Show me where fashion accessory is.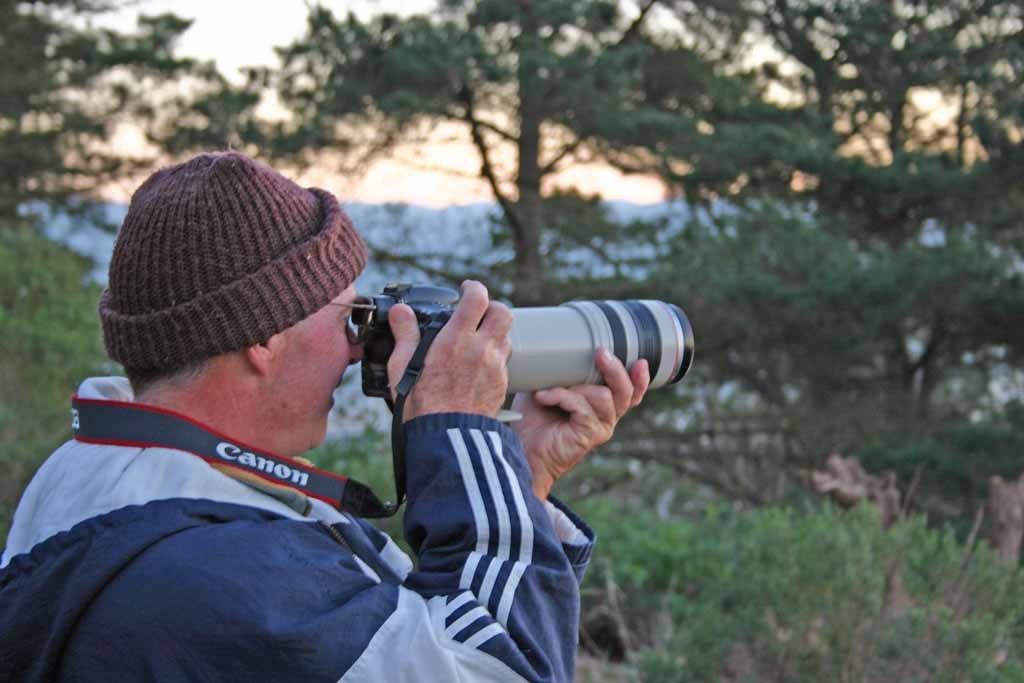
fashion accessory is at left=331, top=296, right=376, bottom=324.
